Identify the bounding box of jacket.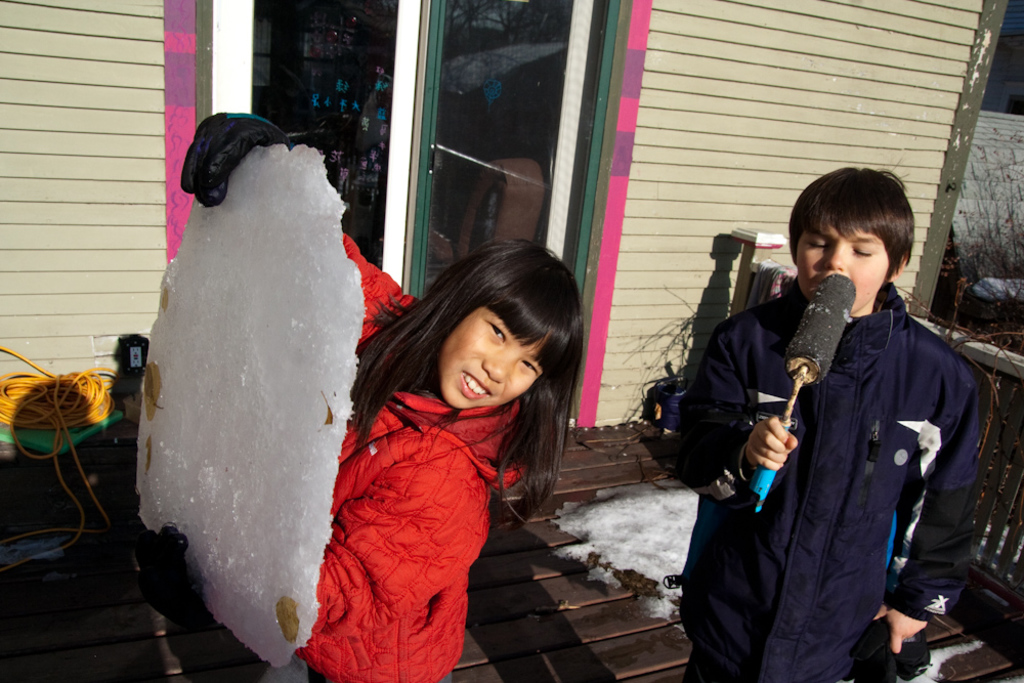
<region>696, 238, 1002, 653</region>.
